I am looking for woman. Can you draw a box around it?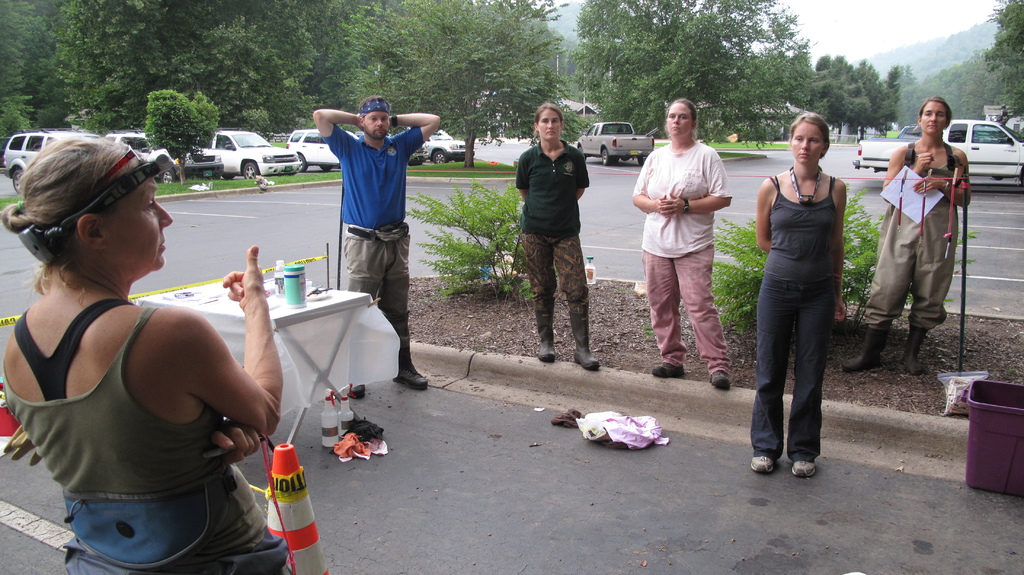
Sure, the bounding box is select_region(509, 103, 592, 371).
